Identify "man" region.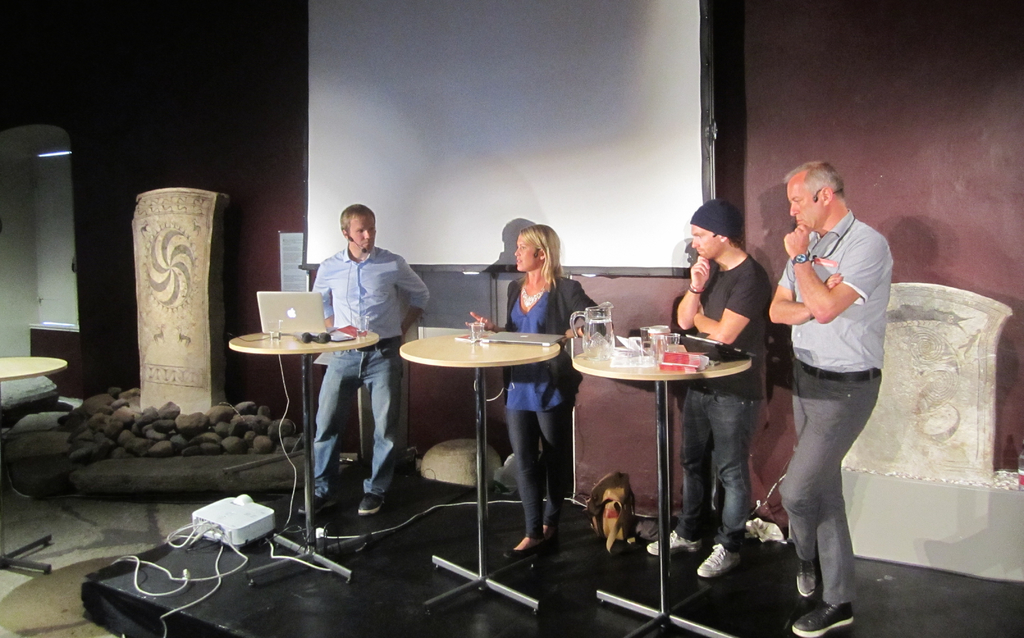
Region: bbox=(296, 203, 433, 516).
